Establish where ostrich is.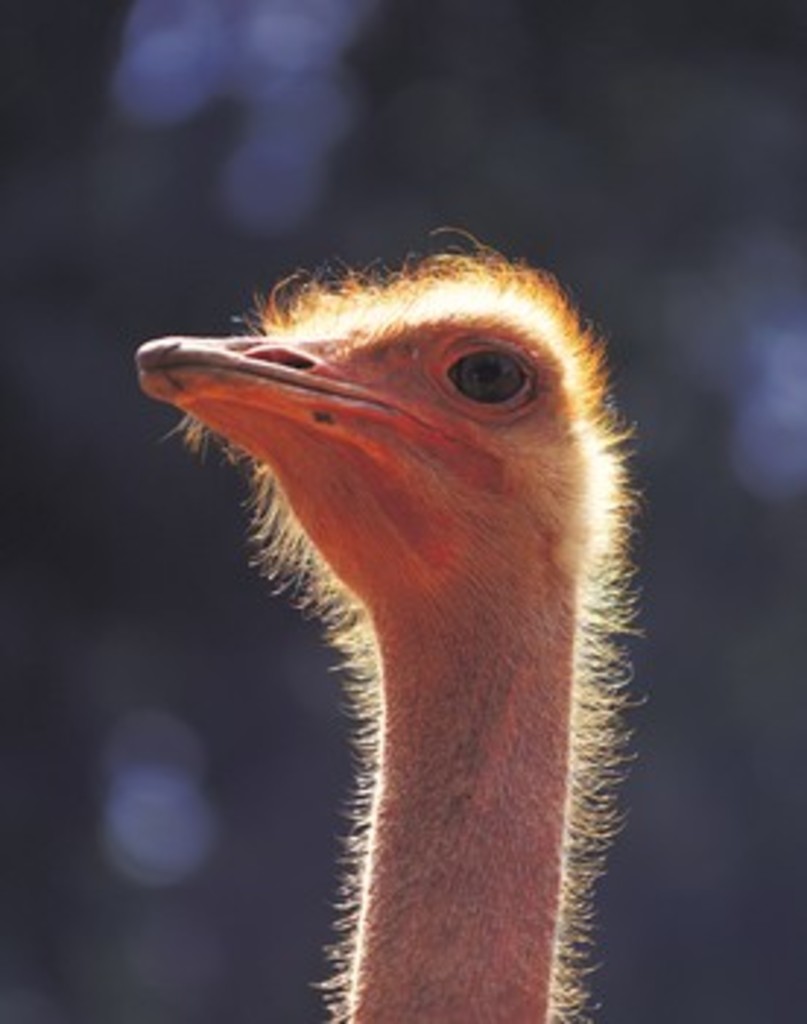
Established at 126/249/626/1012.
